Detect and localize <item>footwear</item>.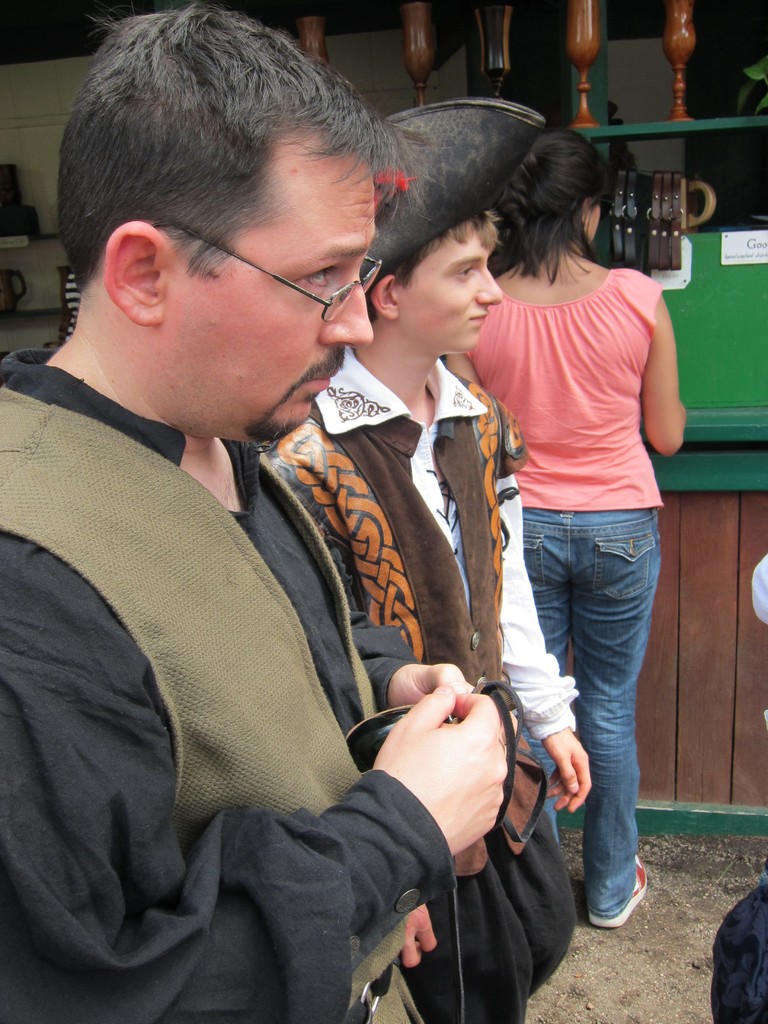
Localized at detection(591, 858, 648, 932).
